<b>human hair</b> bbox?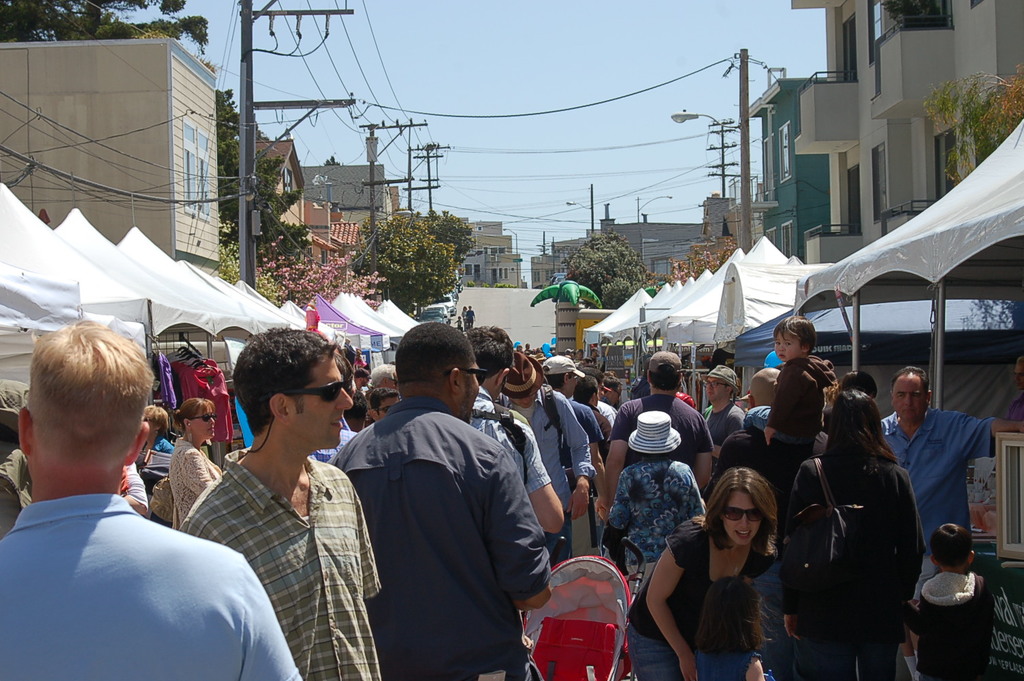
x1=170, y1=398, x2=216, y2=436
